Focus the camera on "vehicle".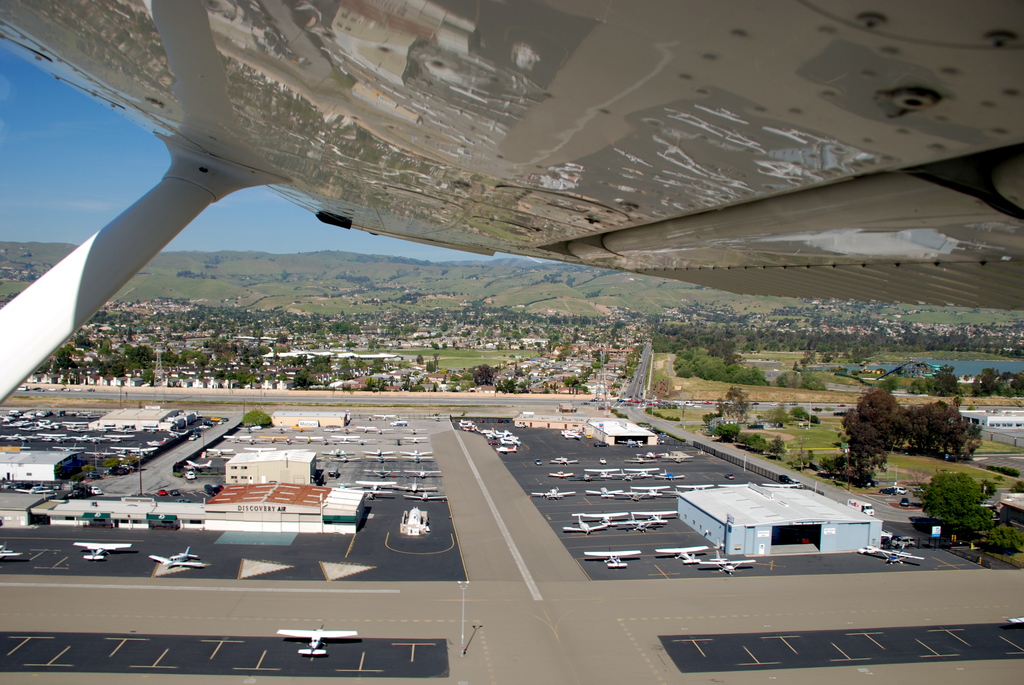
Focus region: crop(893, 484, 907, 494).
